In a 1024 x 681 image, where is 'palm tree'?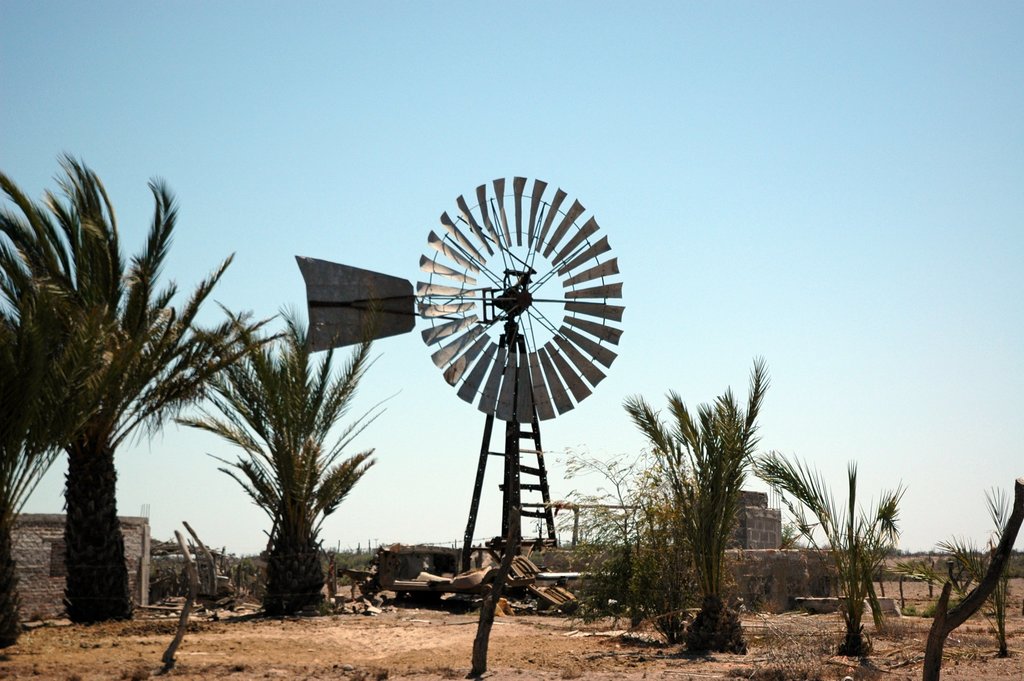
rect(1, 156, 273, 629).
